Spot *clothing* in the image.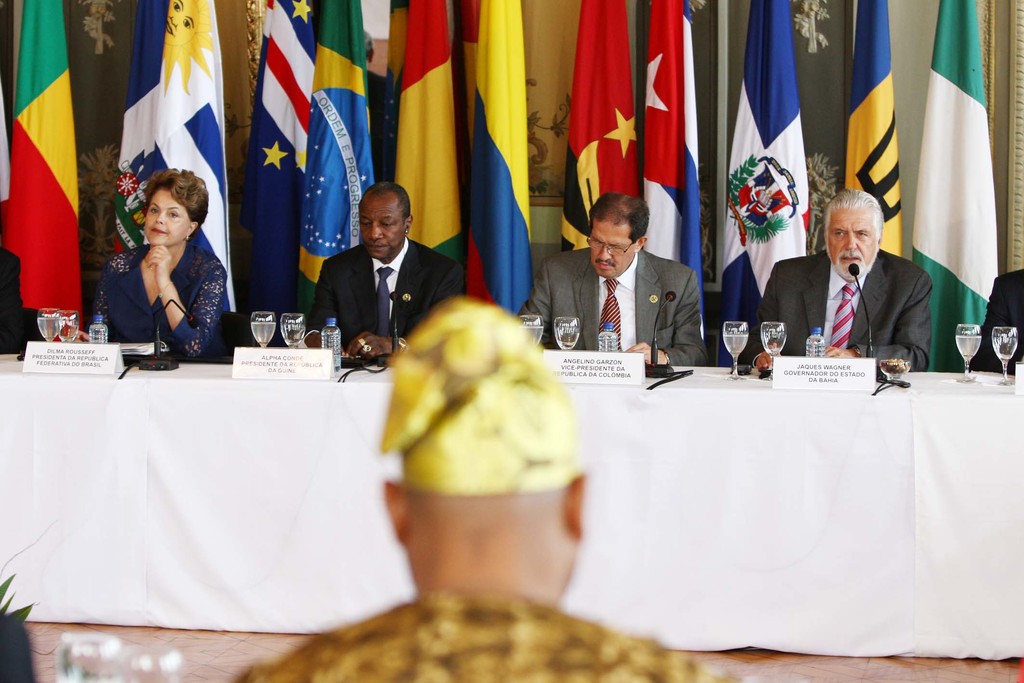
*clothing* found at (241,589,733,682).
